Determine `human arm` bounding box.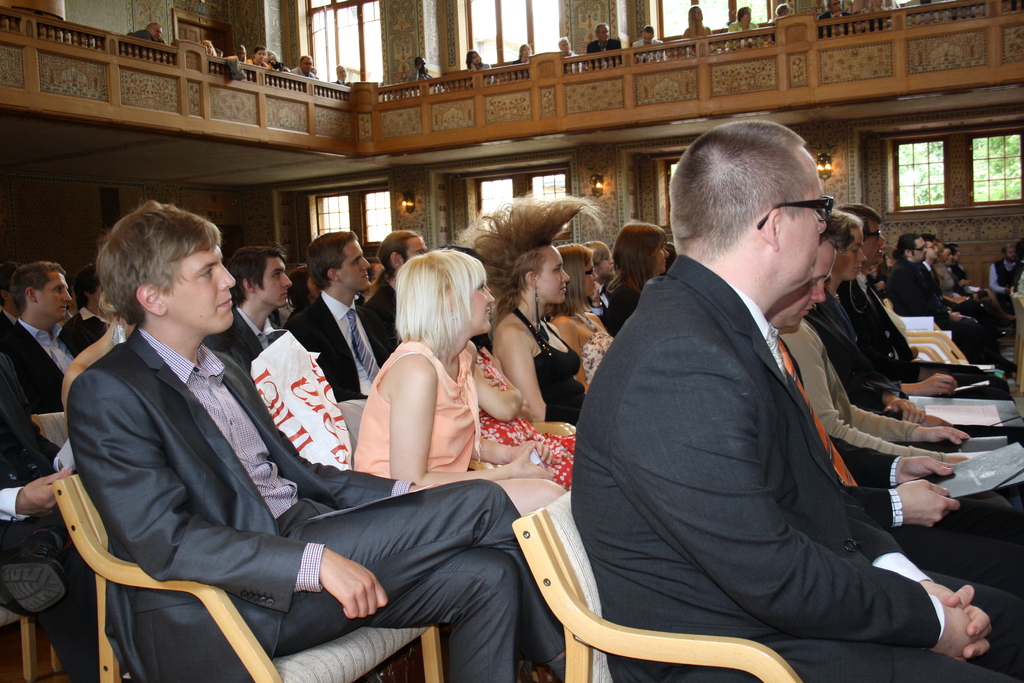
Determined: box(65, 373, 383, 617).
